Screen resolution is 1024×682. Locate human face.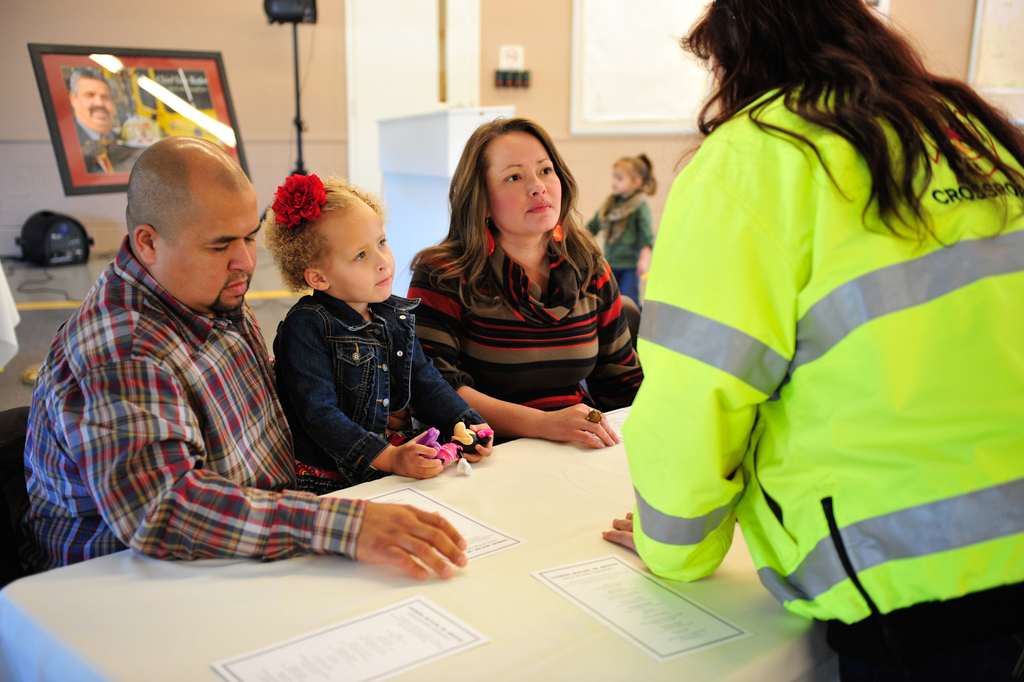
bbox=[155, 199, 260, 313].
